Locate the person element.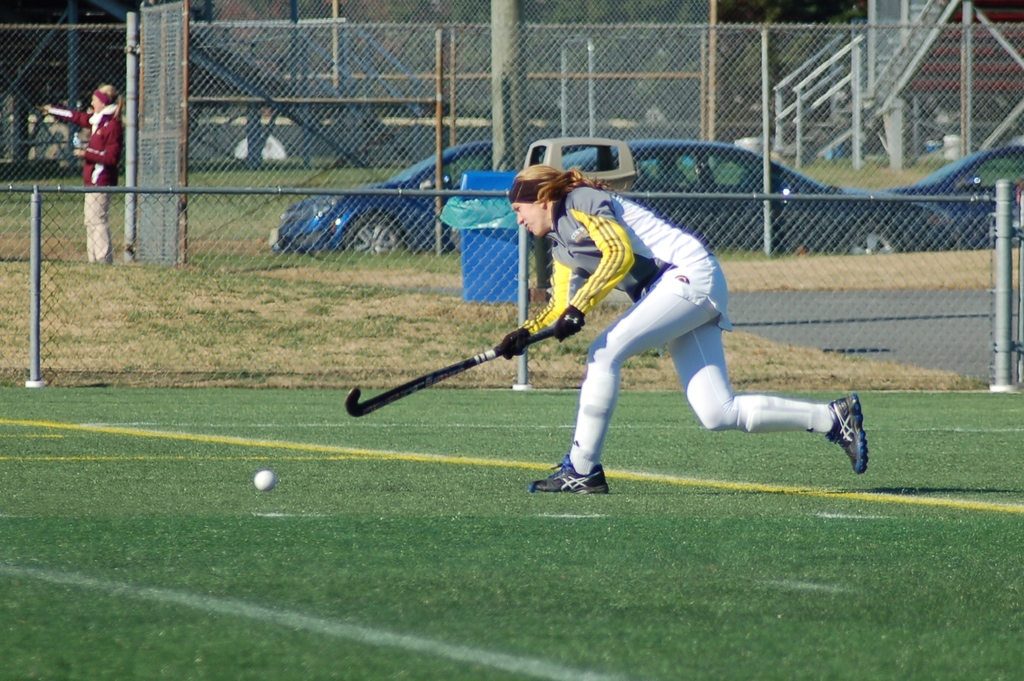
Element bbox: (498,162,871,494).
